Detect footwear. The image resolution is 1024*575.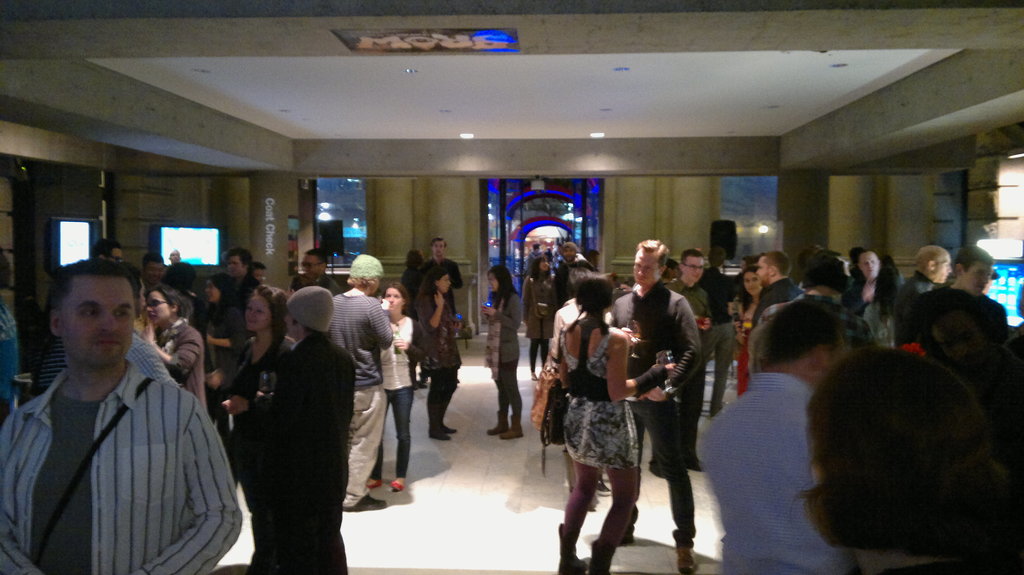
<box>438,421,454,434</box>.
